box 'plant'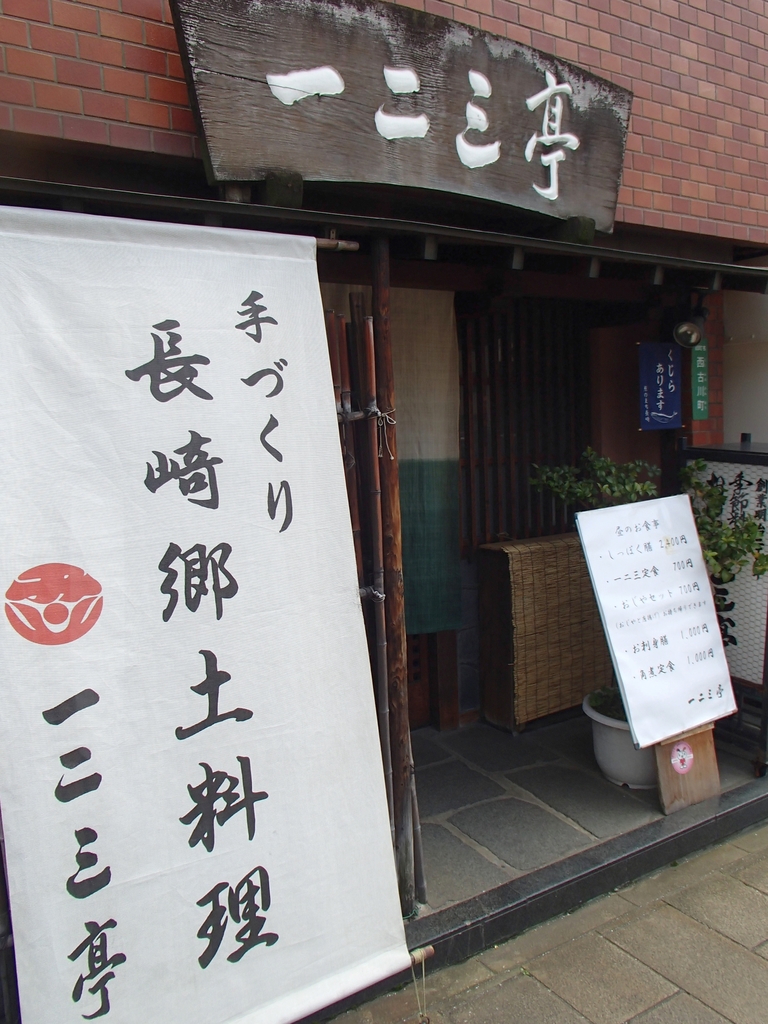
{"left": 528, "top": 446, "right": 767, "bottom": 653}
